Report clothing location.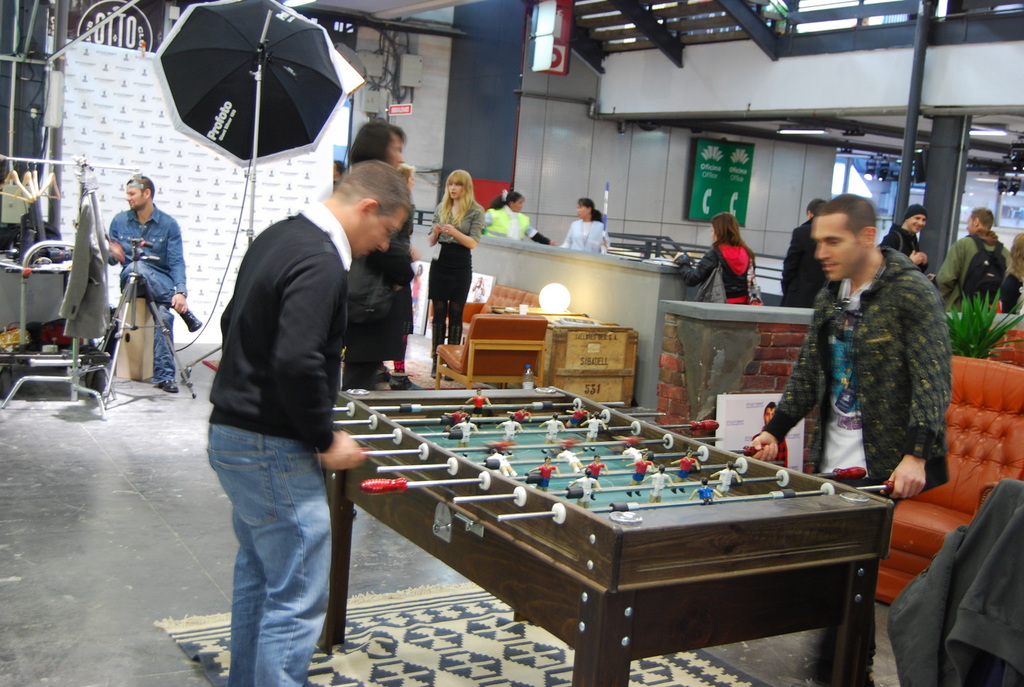
Report: bbox=(487, 452, 510, 466).
